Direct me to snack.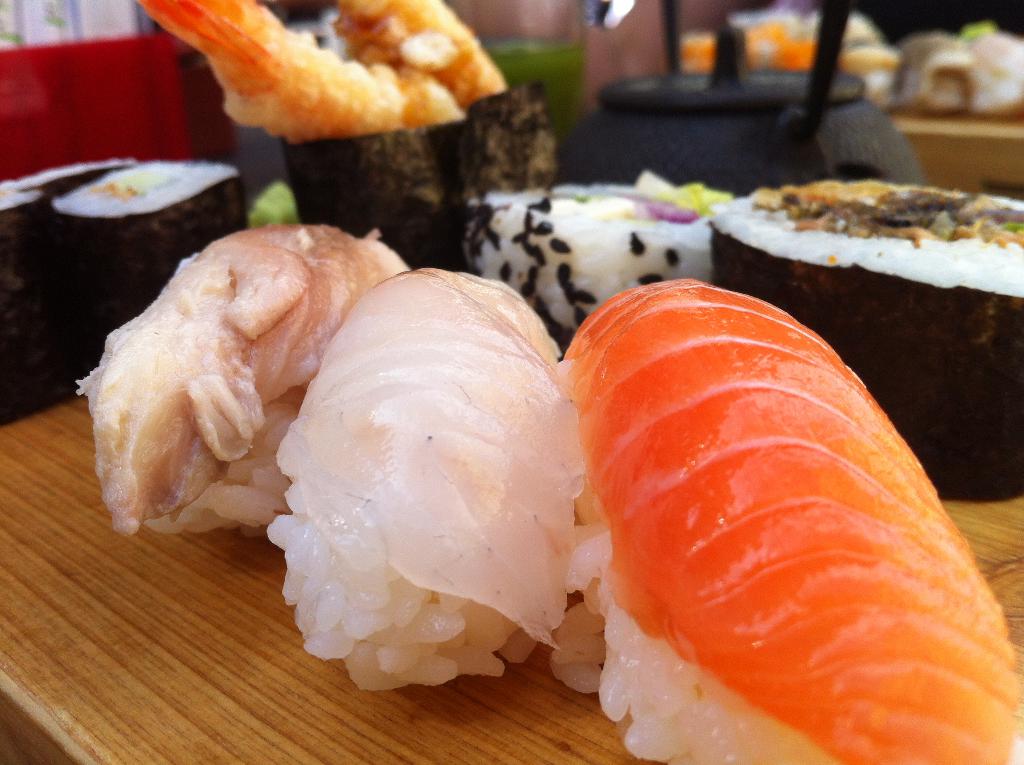
Direction: bbox=[468, 170, 735, 356].
